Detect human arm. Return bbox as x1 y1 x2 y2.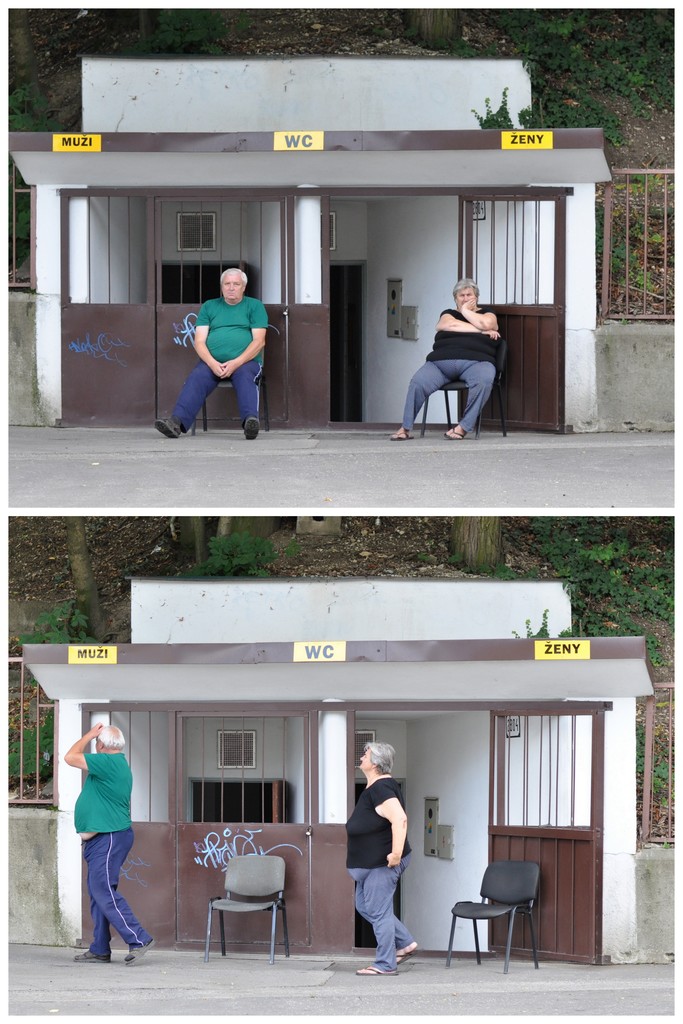
431 307 501 340.
